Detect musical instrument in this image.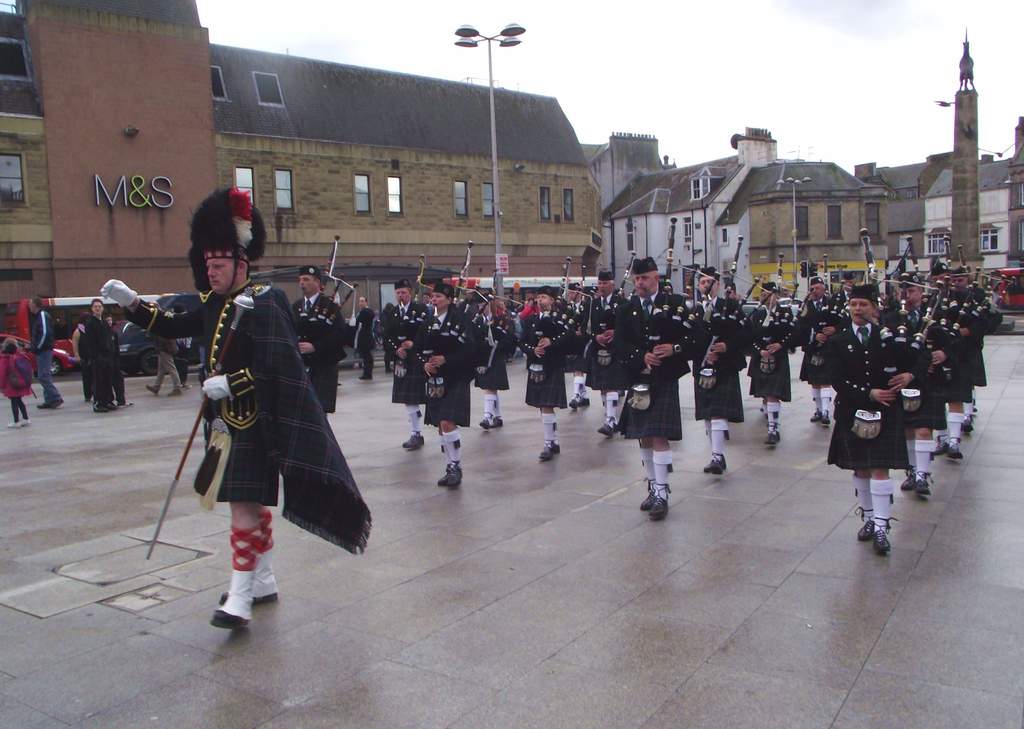
Detection: (945,234,956,286).
